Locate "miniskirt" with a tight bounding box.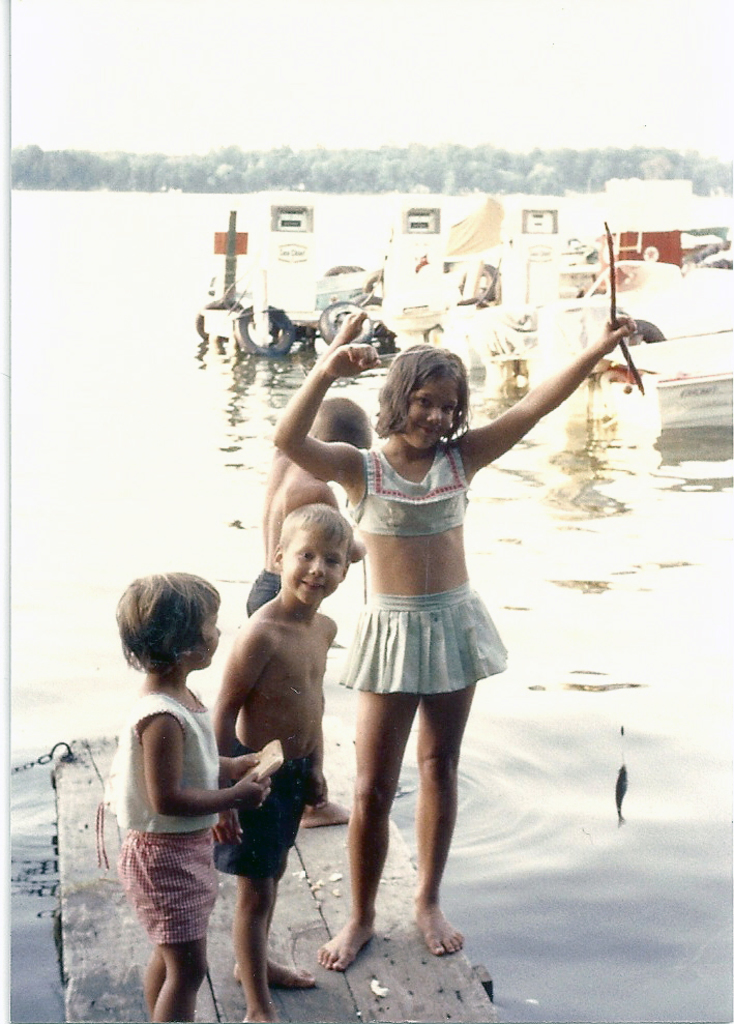
(337,581,508,696).
